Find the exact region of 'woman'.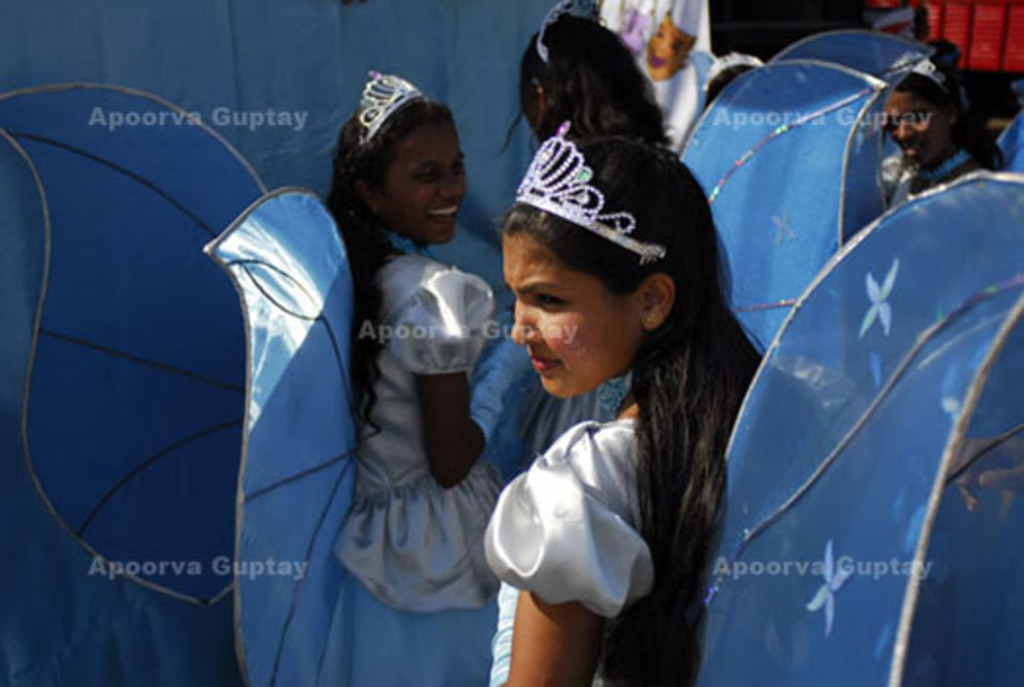
Exact region: 322 96 517 685.
